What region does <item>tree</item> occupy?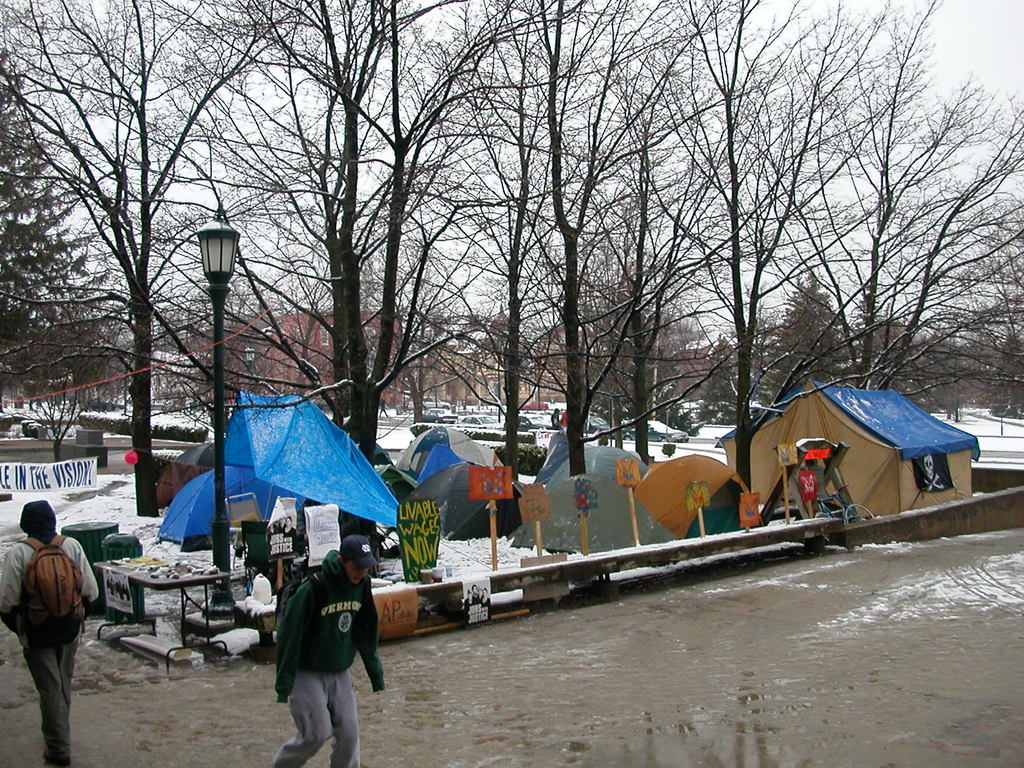
(655,0,889,498).
